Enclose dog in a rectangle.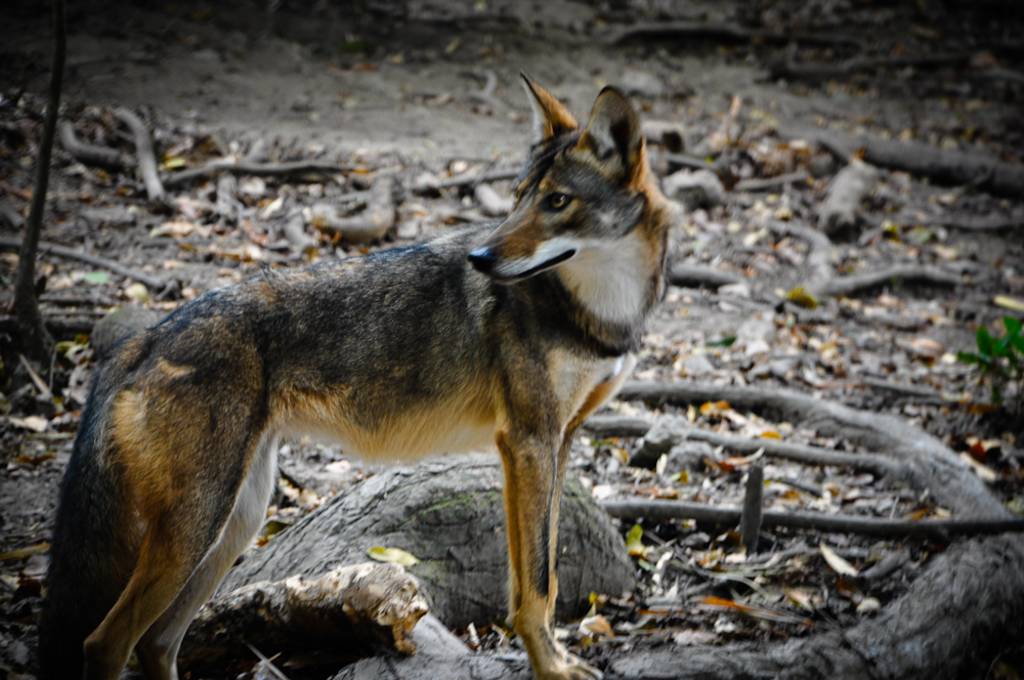
45,78,671,679.
